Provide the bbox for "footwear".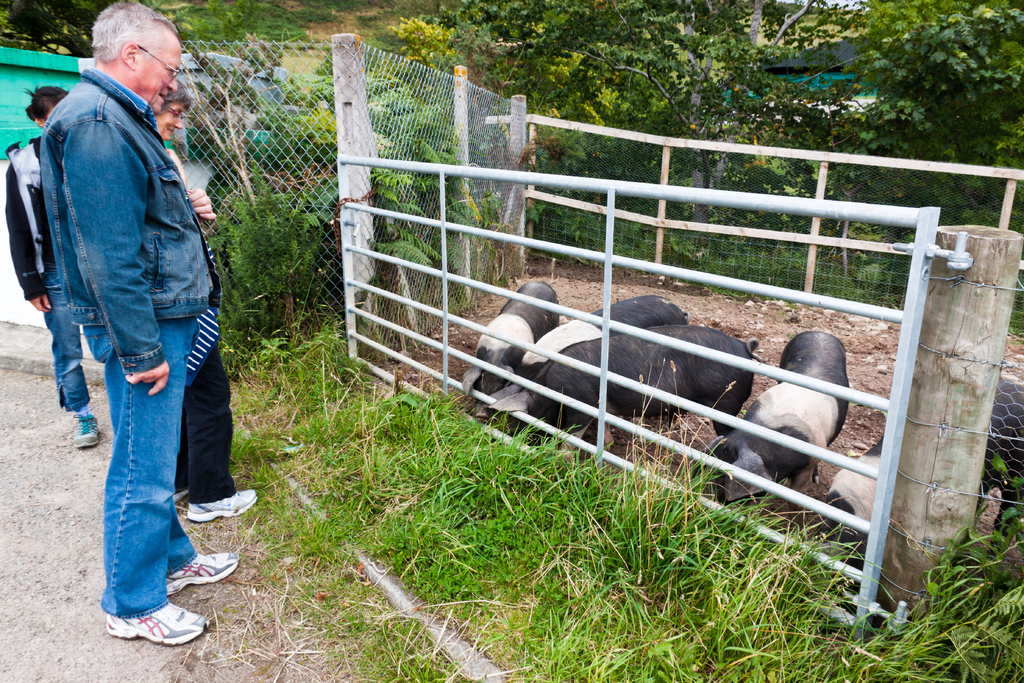
crop(75, 415, 98, 450).
